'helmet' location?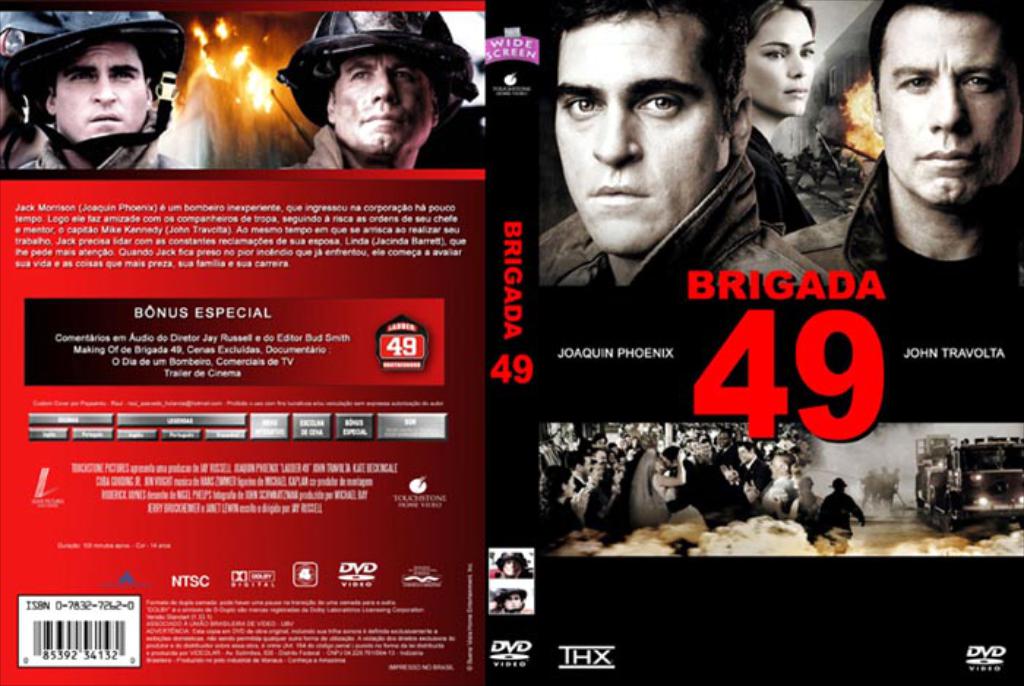
(492, 584, 527, 607)
